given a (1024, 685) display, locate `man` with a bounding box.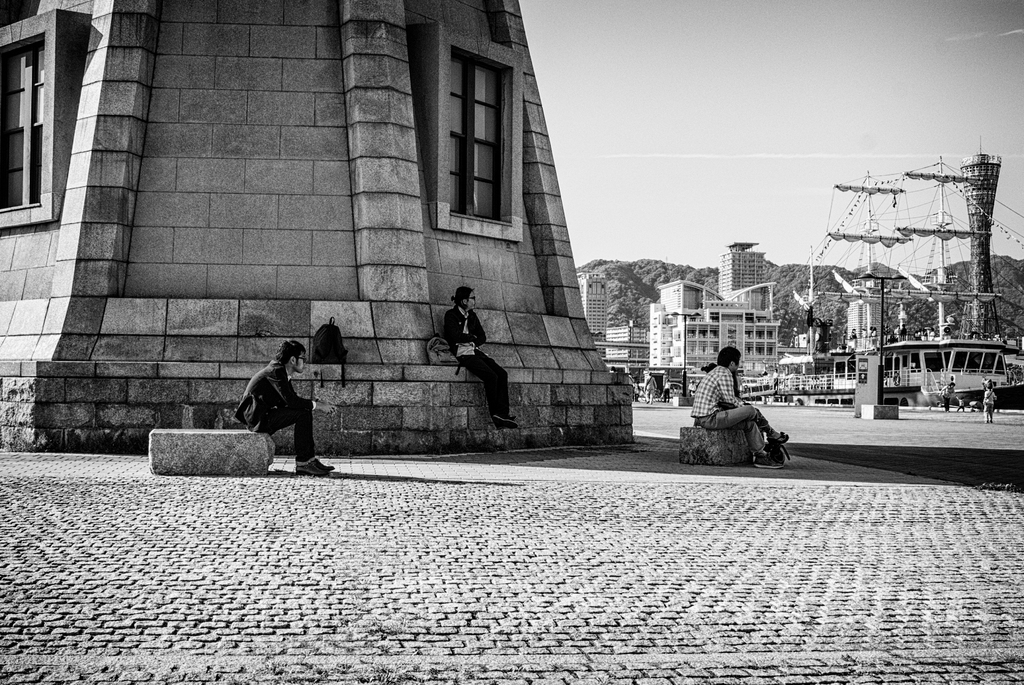
Located: (662,379,669,406).
